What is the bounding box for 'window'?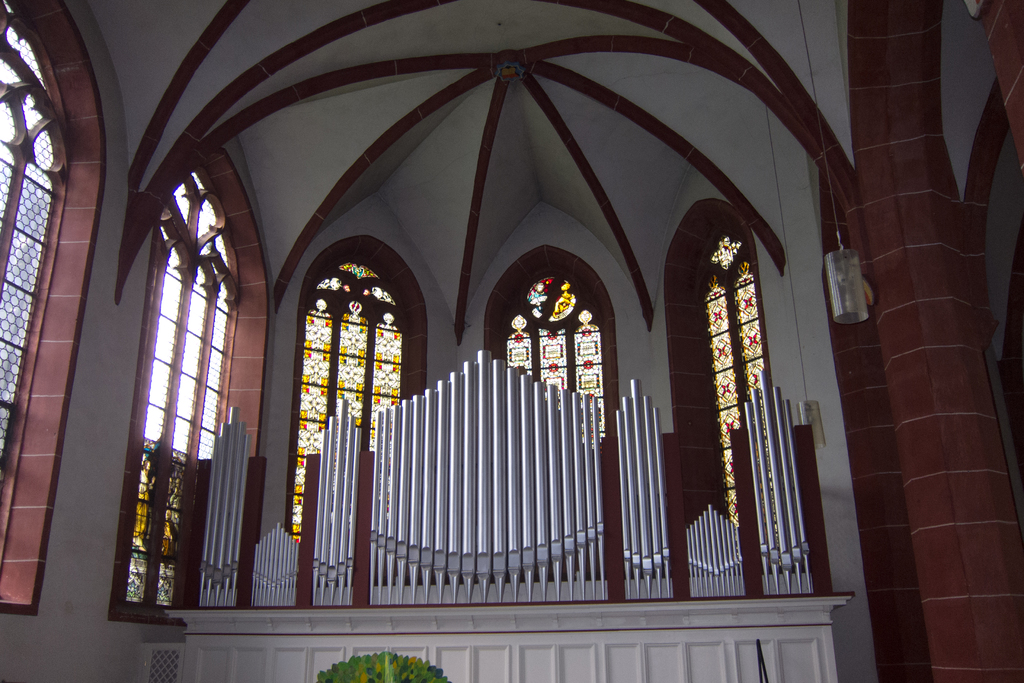
<region>113, 147, 268, 627</region>.
